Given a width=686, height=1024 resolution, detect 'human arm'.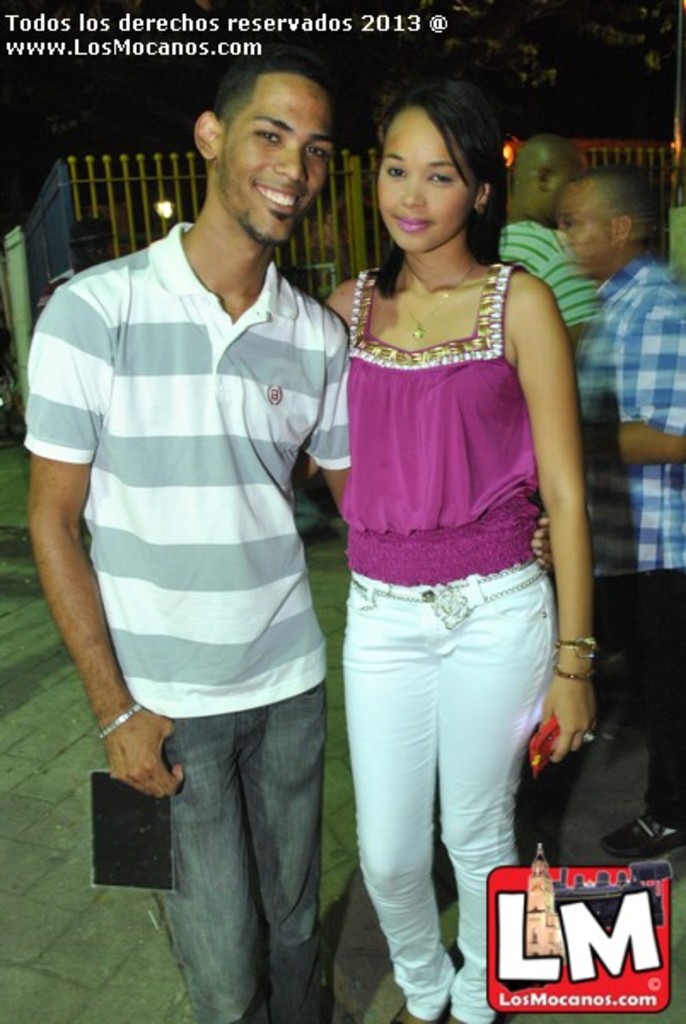
<bbox>507, 270, 592, 759</bbox>.
